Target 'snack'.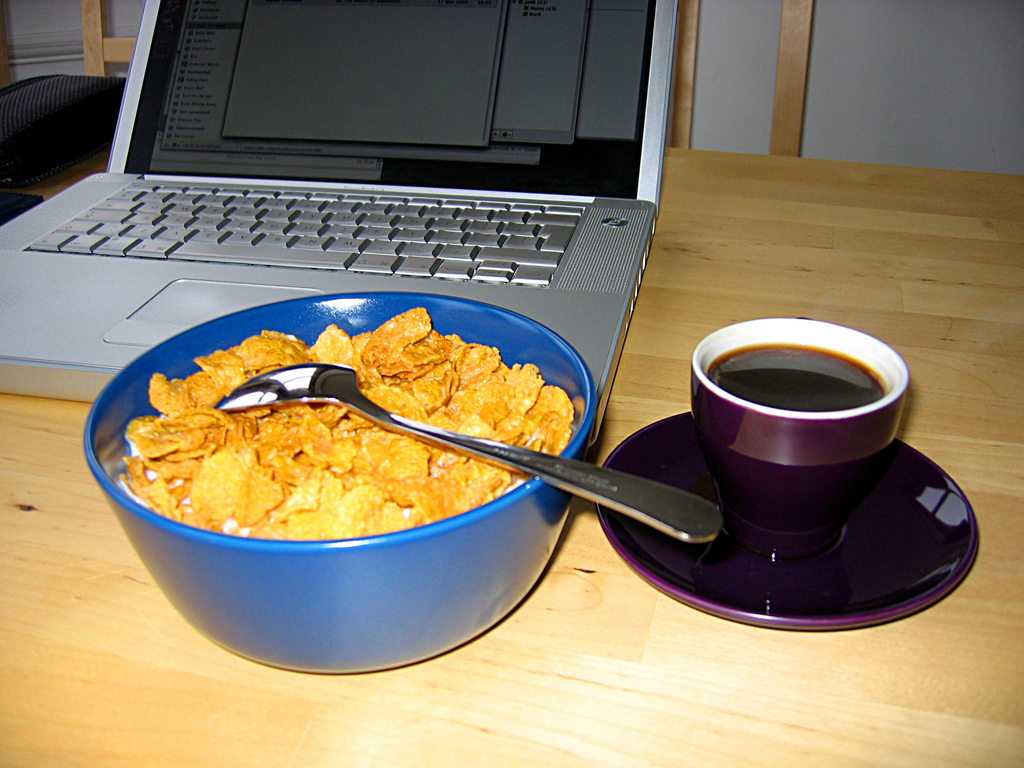
Target region: [left=113, top=312, right=545, bottom=607].
